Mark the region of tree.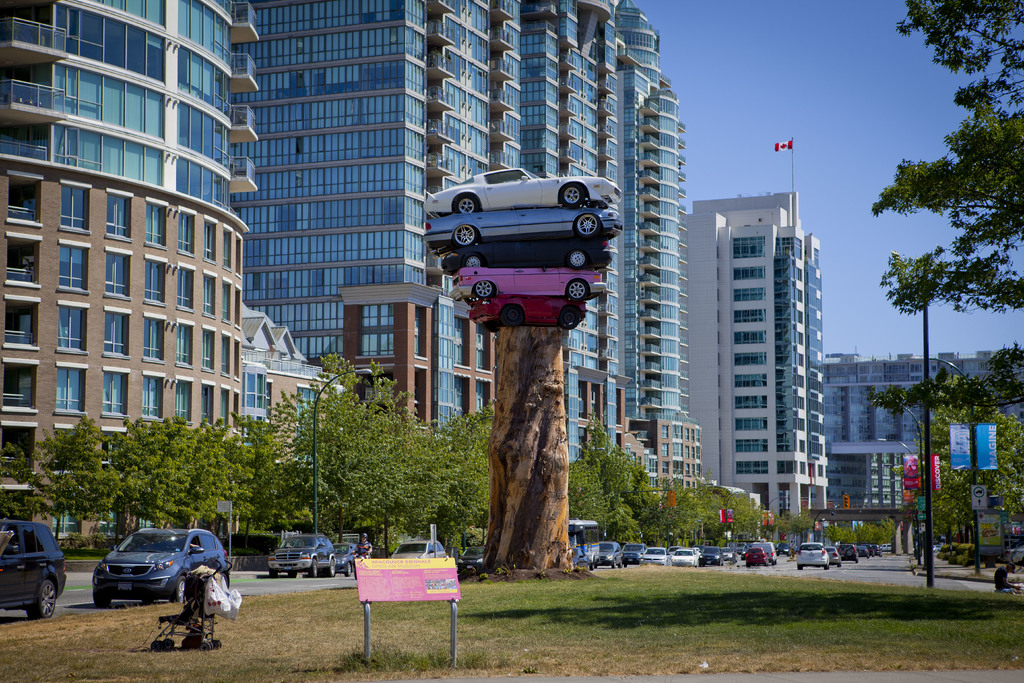
Region: <box>194,420,253,527</box>.
